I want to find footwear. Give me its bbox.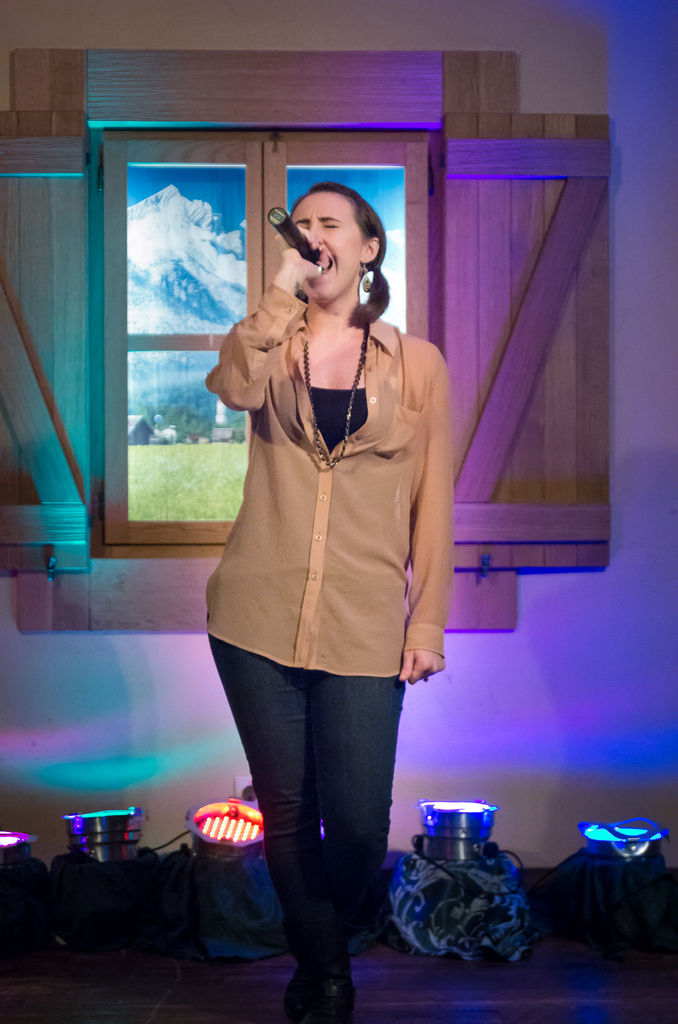
select_region(286, 966, 356, 1023).
